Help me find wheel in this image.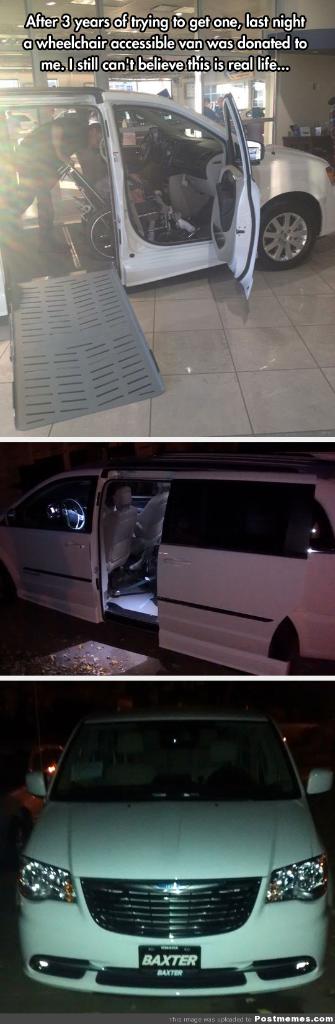
Found it: locate(251, 172, 329, 266).
